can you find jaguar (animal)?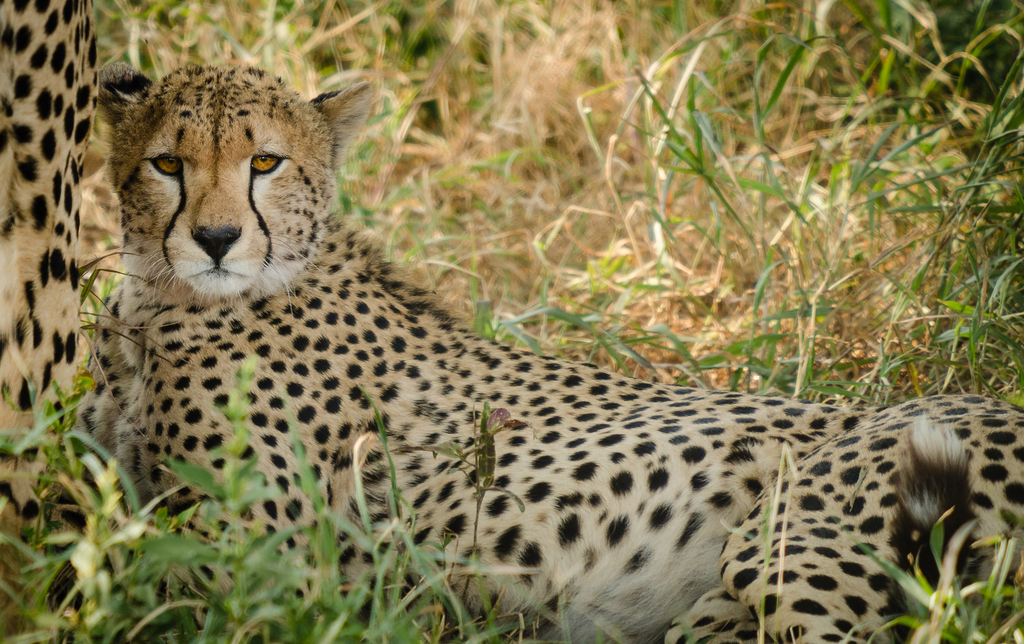
Yes, bounding box: region(0, 0, 106, 643).
